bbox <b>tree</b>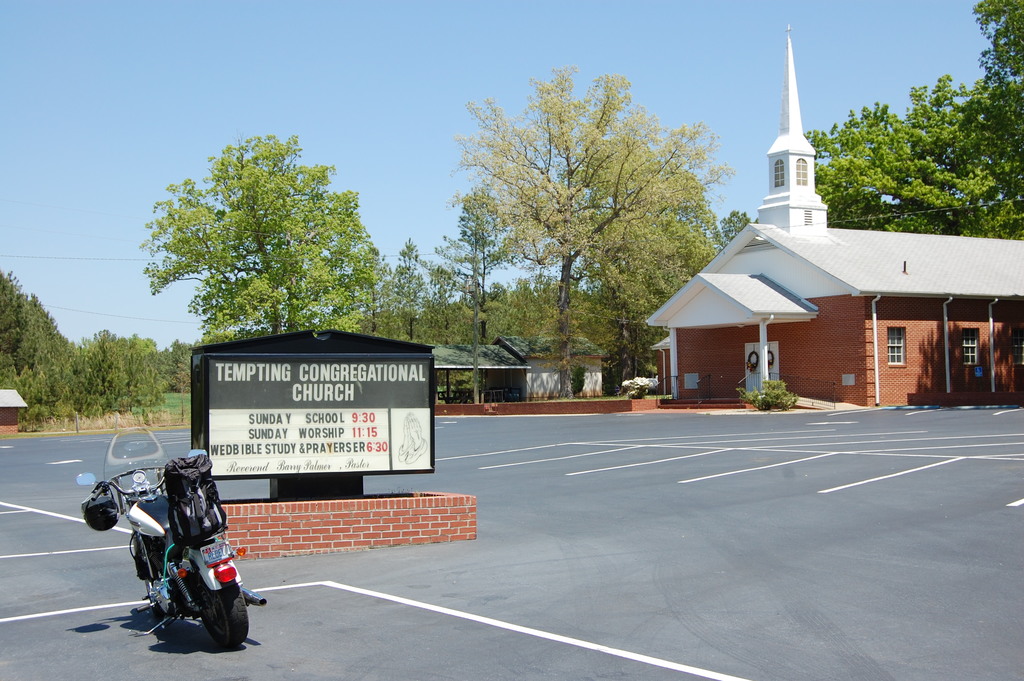
region(418, 177, 505, 419)
